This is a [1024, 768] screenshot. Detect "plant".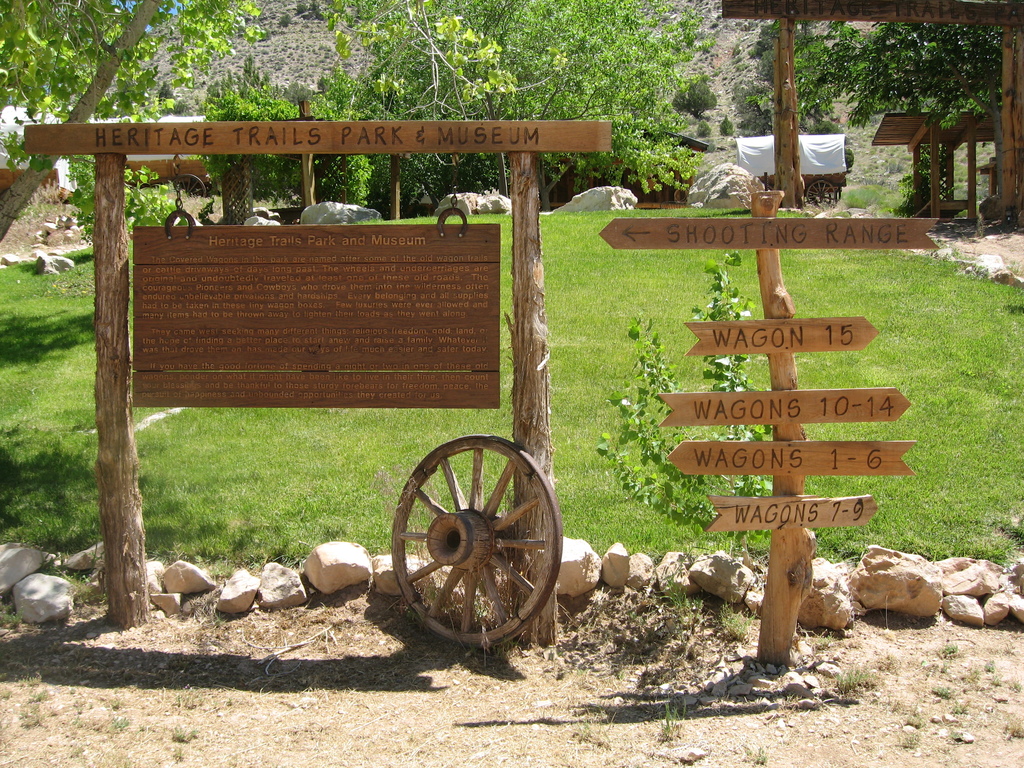
<region>805, 629, 837, 649</region>.
